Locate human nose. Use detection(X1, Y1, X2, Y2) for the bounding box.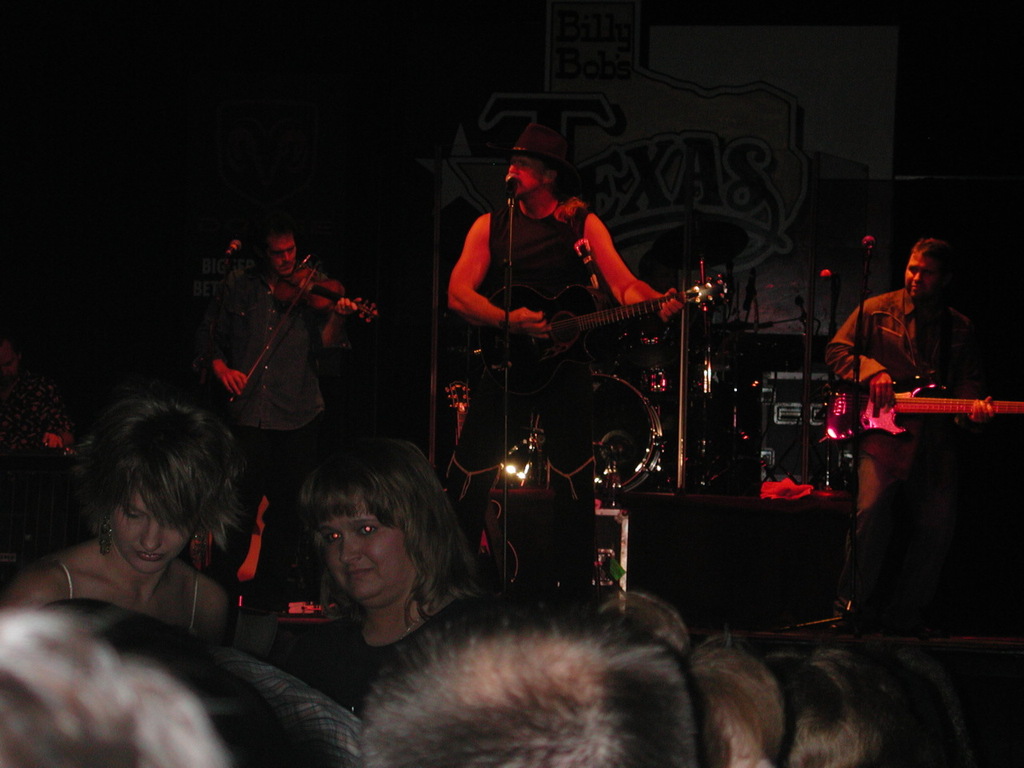
detection(281, 253, 291, 261).
